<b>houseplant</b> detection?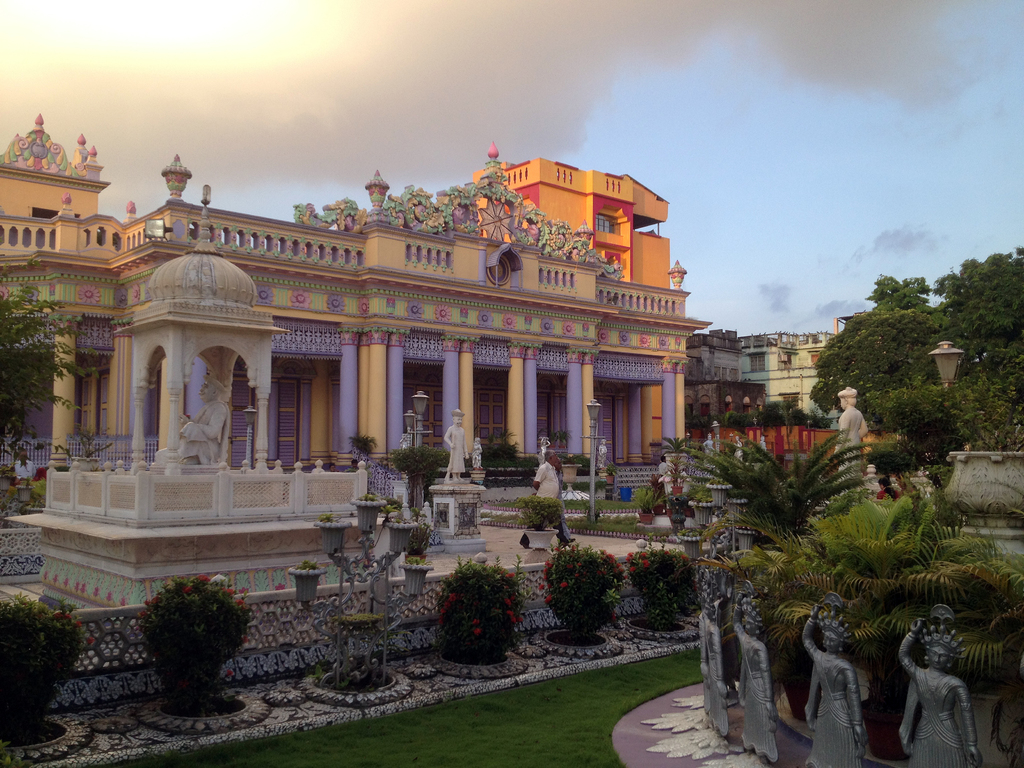
Rect(646, 468, 667, 518)
